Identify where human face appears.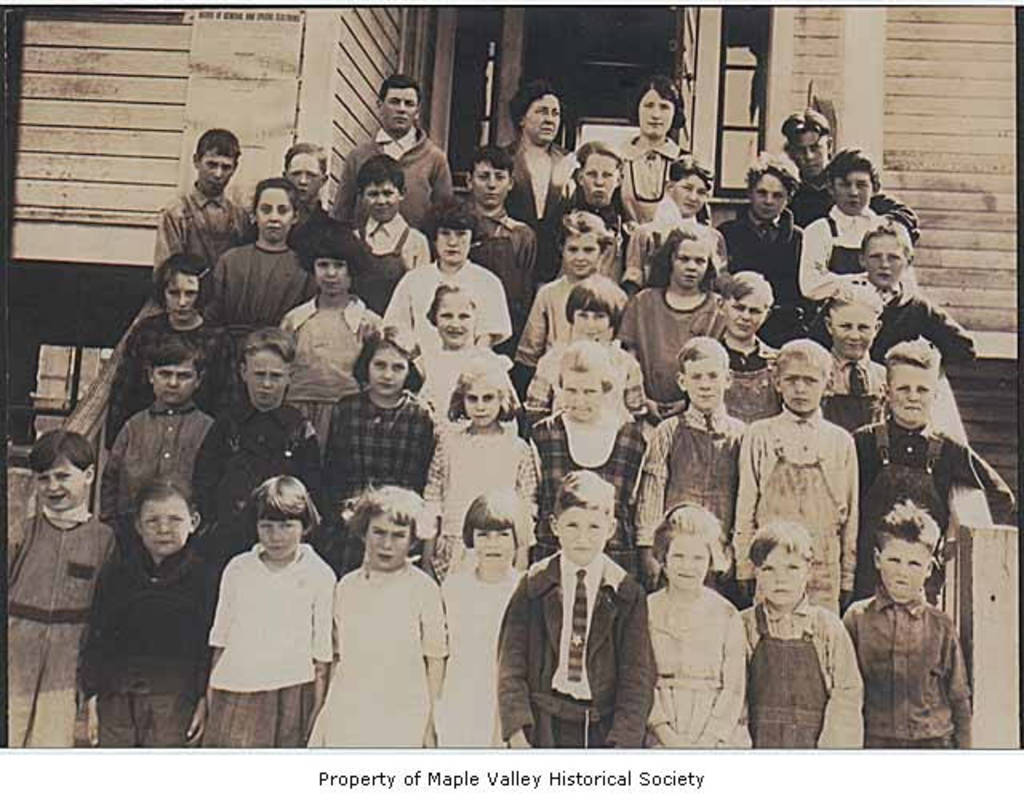
Appears at 160,272,200,322.
